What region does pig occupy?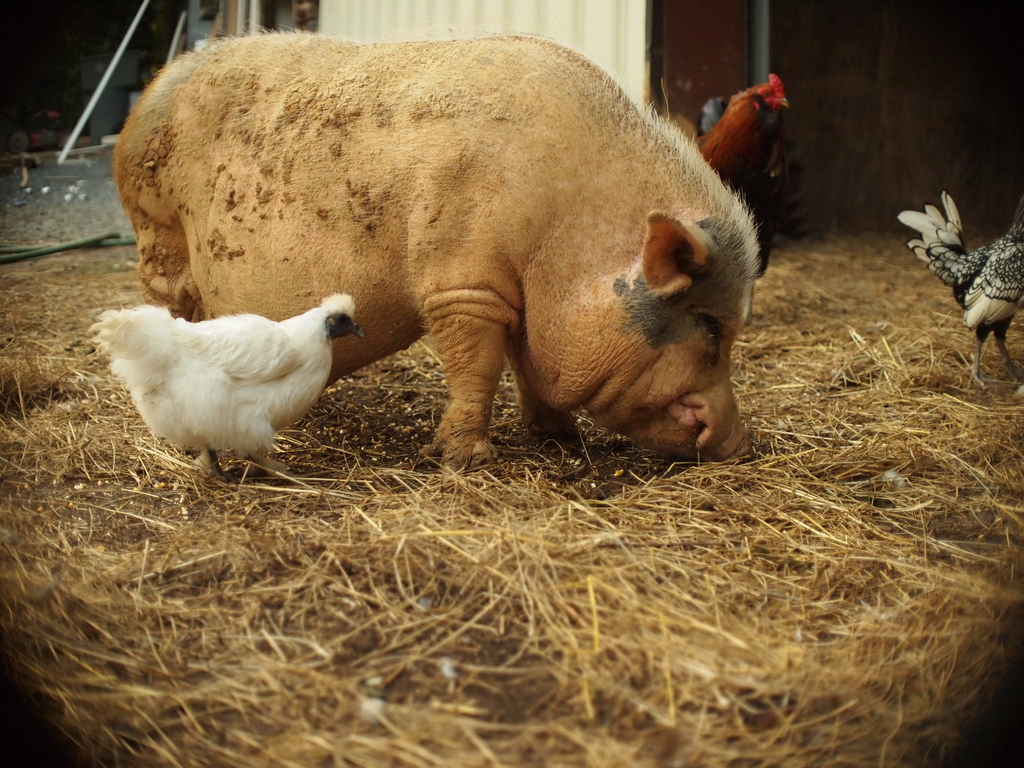
BBox(111, 24, 752, 478).
